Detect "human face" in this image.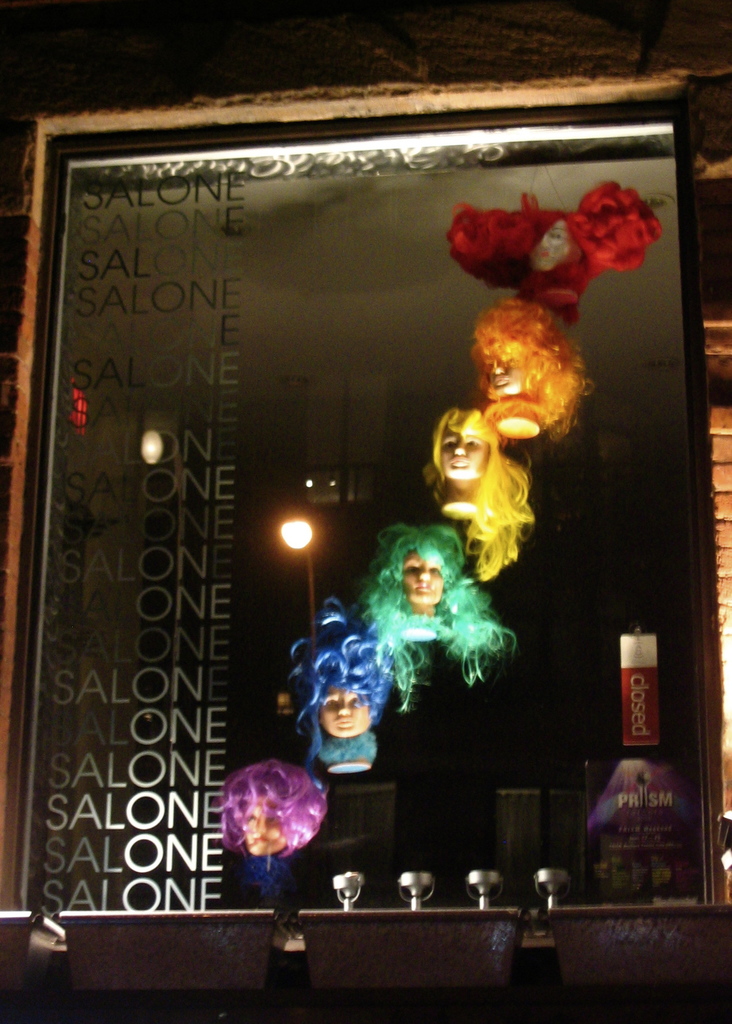
Detection: left=481, top=345, right=523, bottom=392.
